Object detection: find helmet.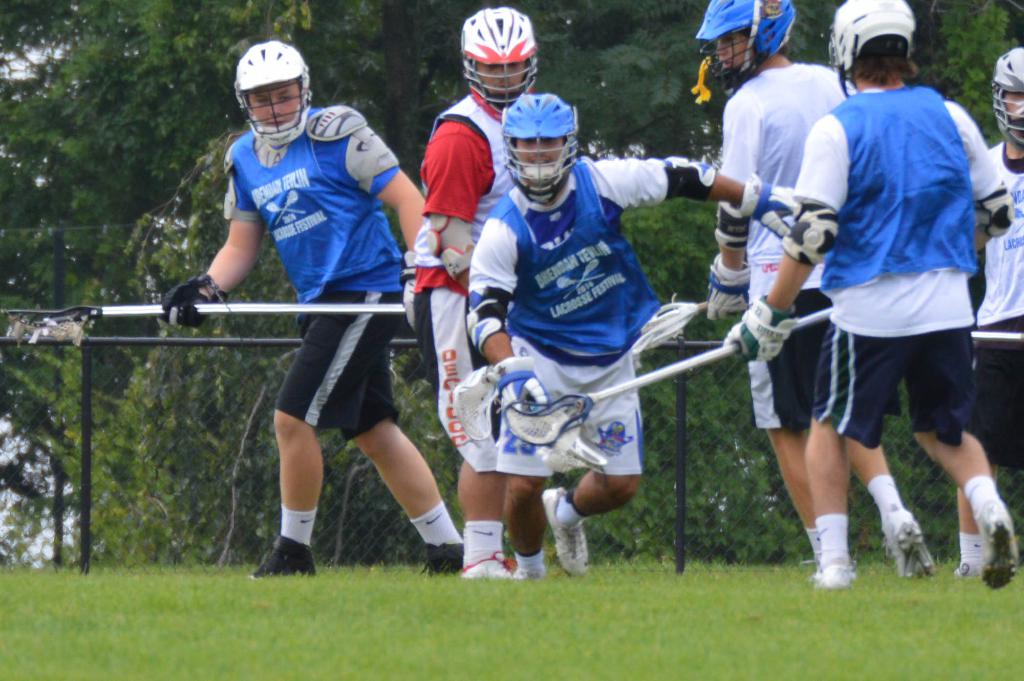
{"left": 497, "top": 92, "right": 576, "bottom": 202}.
